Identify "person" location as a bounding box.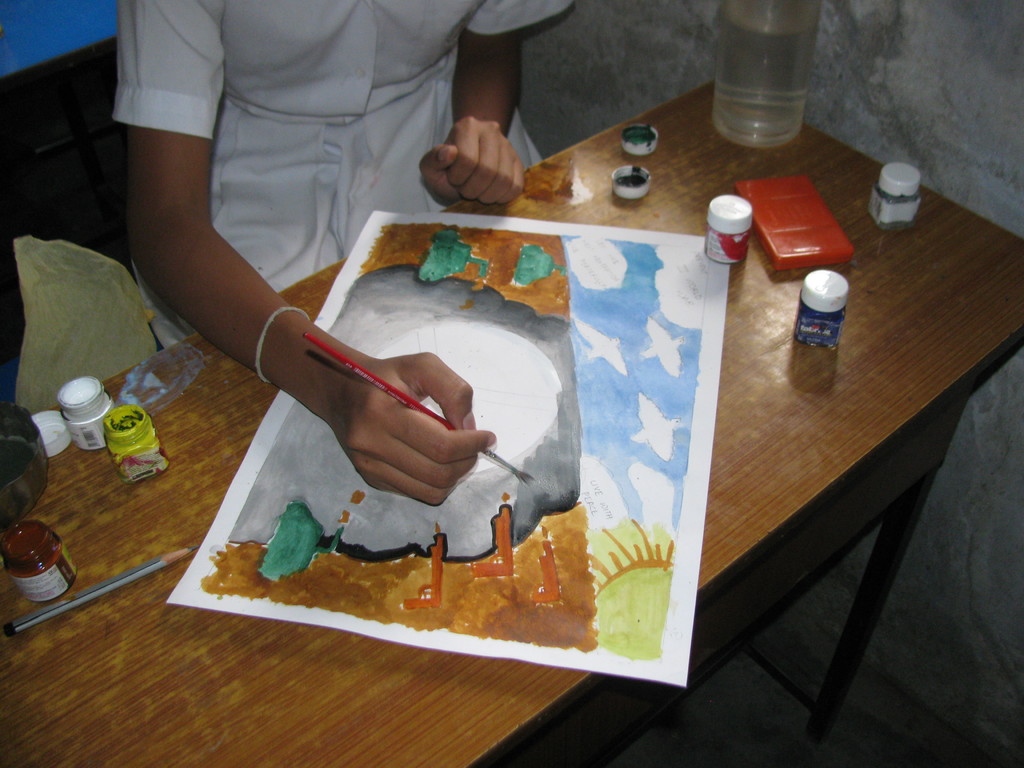
detection(107, 0, 575, 508).
